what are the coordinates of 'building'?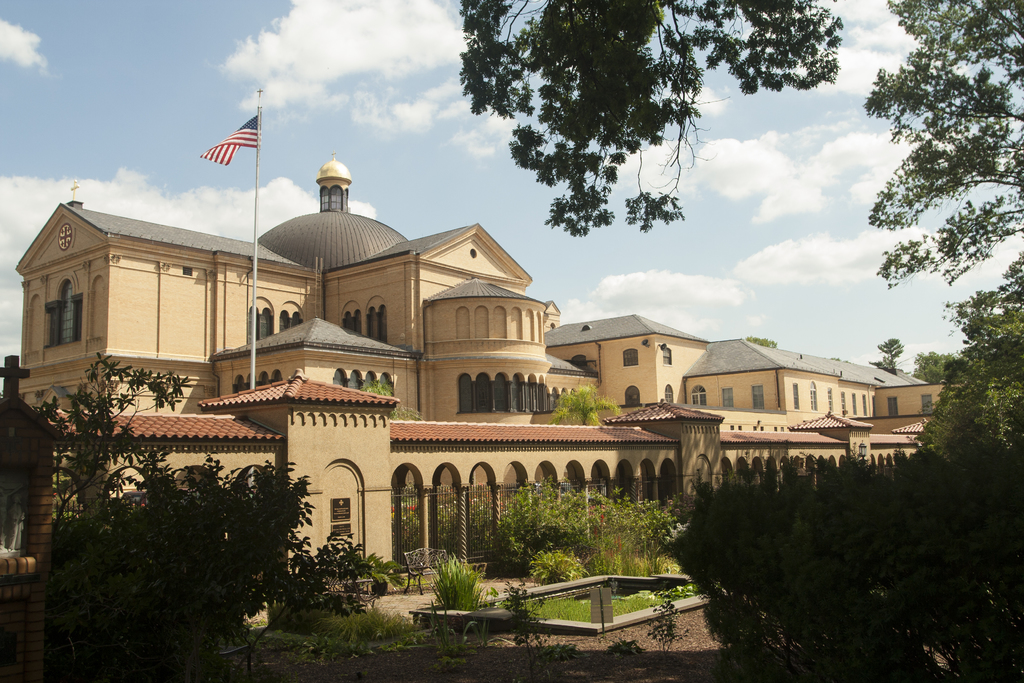
bbox=[22, 149, 968, 598].
